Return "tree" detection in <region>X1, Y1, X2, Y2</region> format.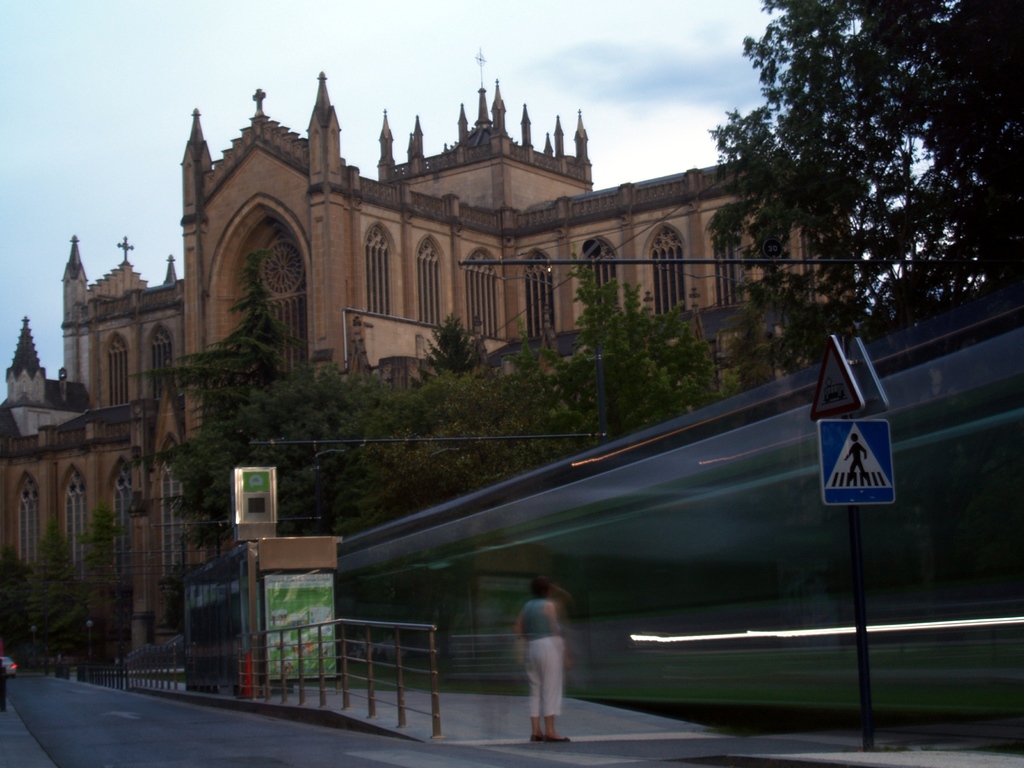
<region>31, 515, 93, 664</region>.
